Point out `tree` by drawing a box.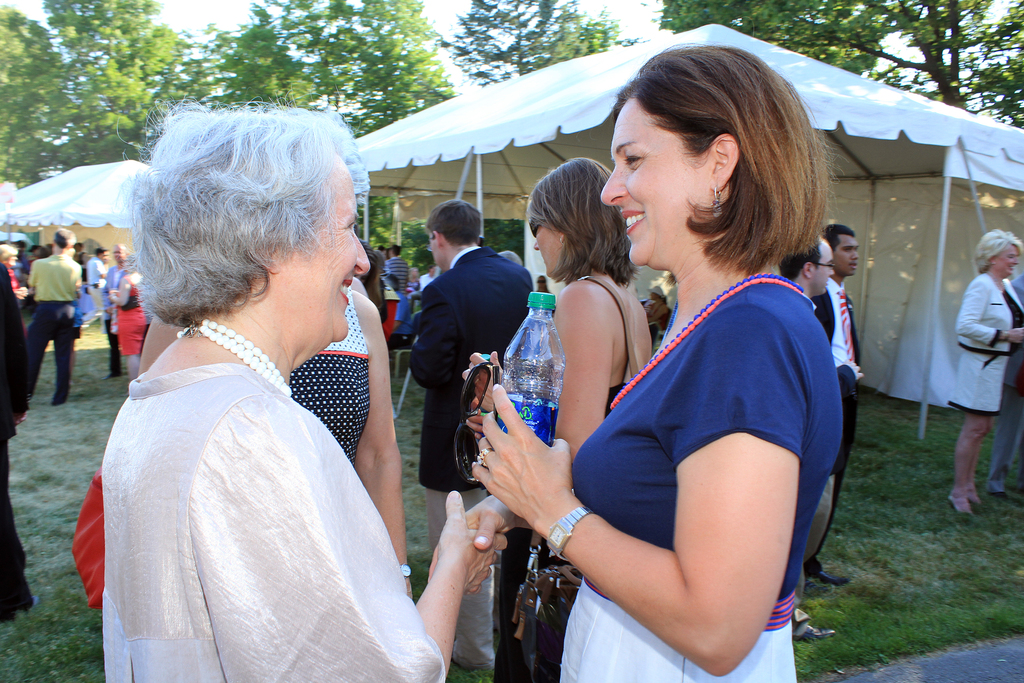
Rect(209, 0, 452, 140).
